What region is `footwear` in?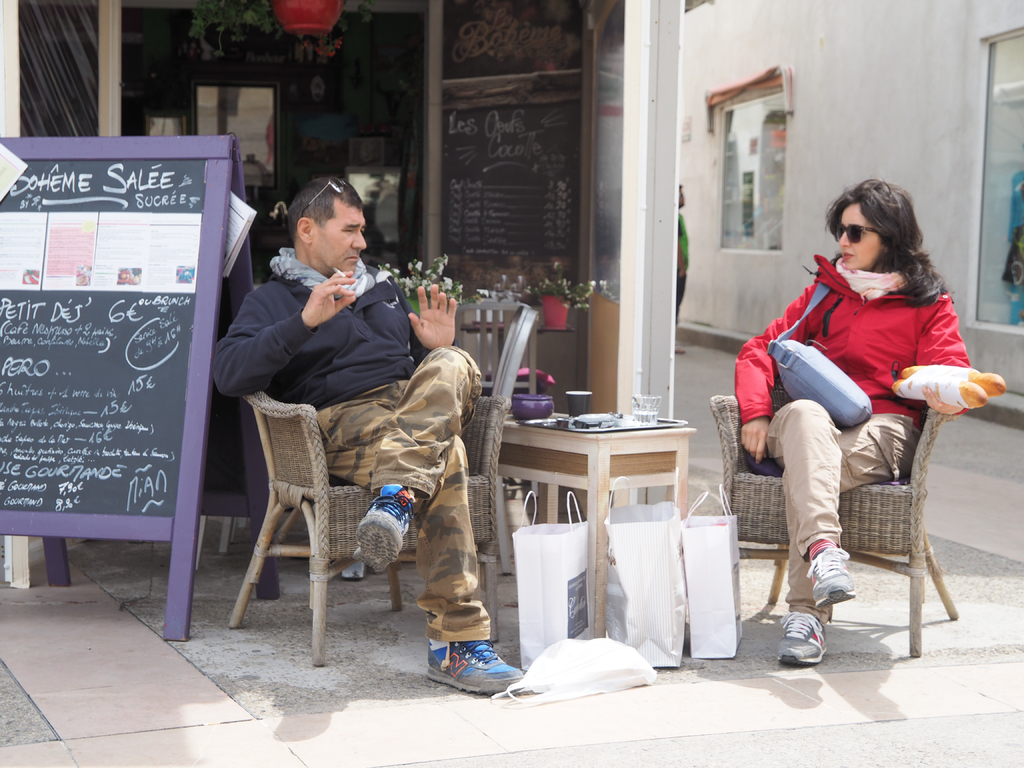
354/479/415/572.
